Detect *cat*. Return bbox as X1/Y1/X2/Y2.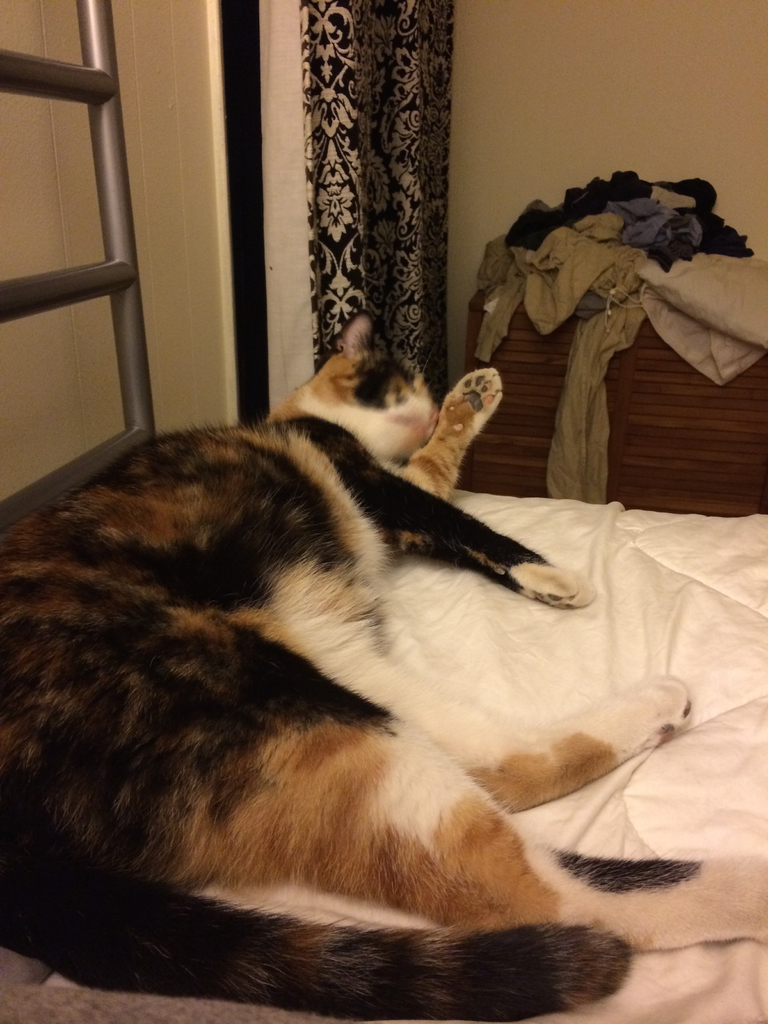
0/304/767/1023.
